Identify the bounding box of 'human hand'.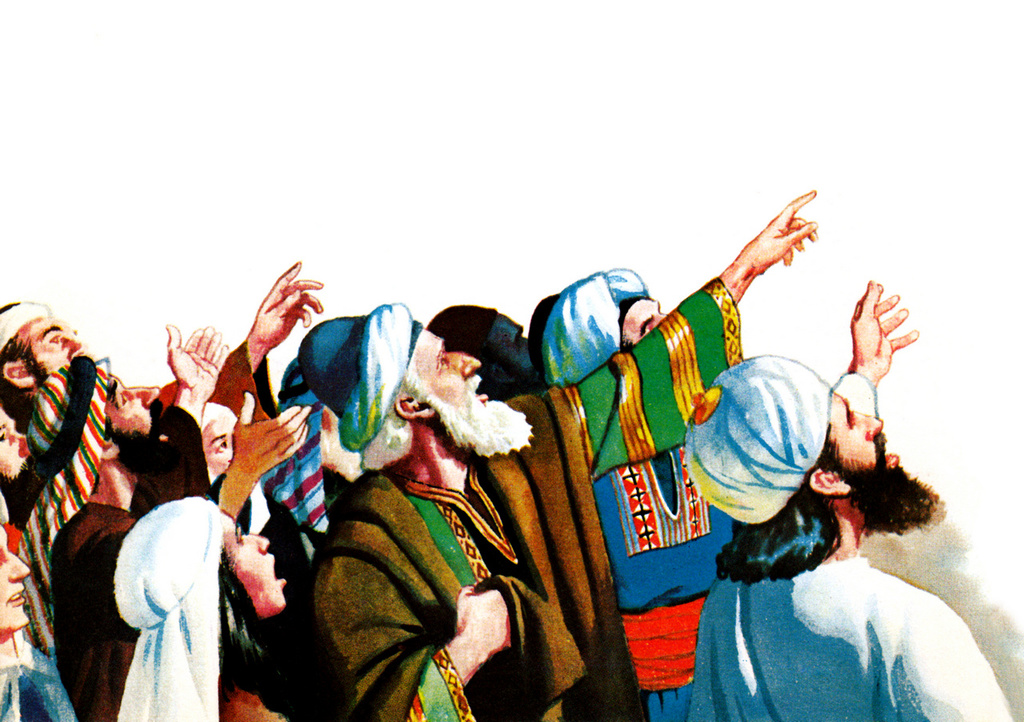
<region>848, 276, 918, 377</region>.
